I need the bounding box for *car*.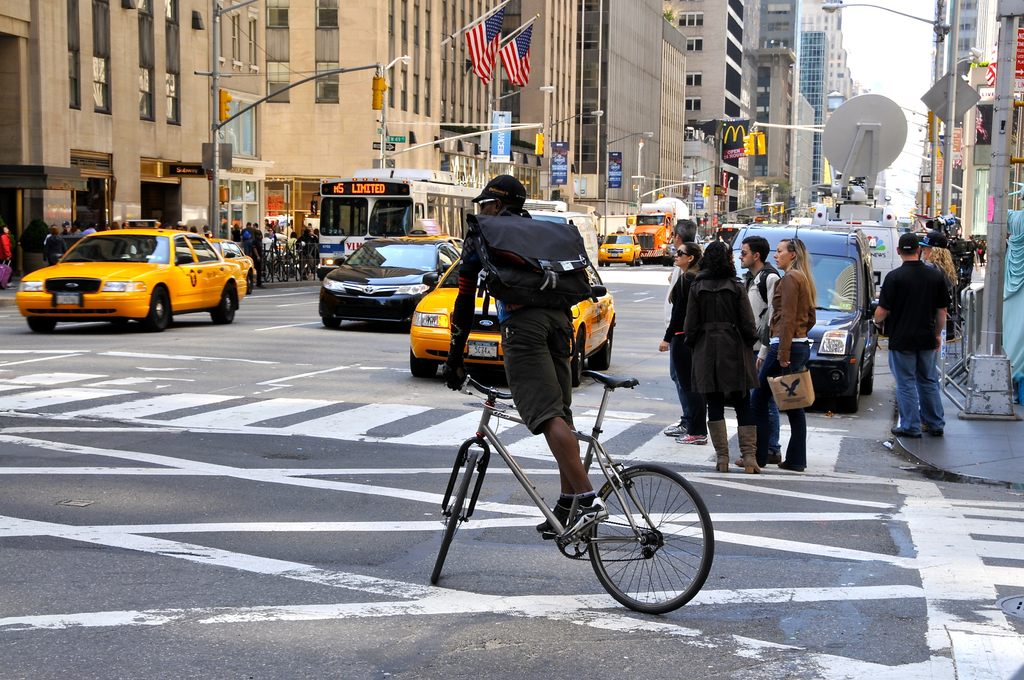
Here it is: [317,234,461,329].
